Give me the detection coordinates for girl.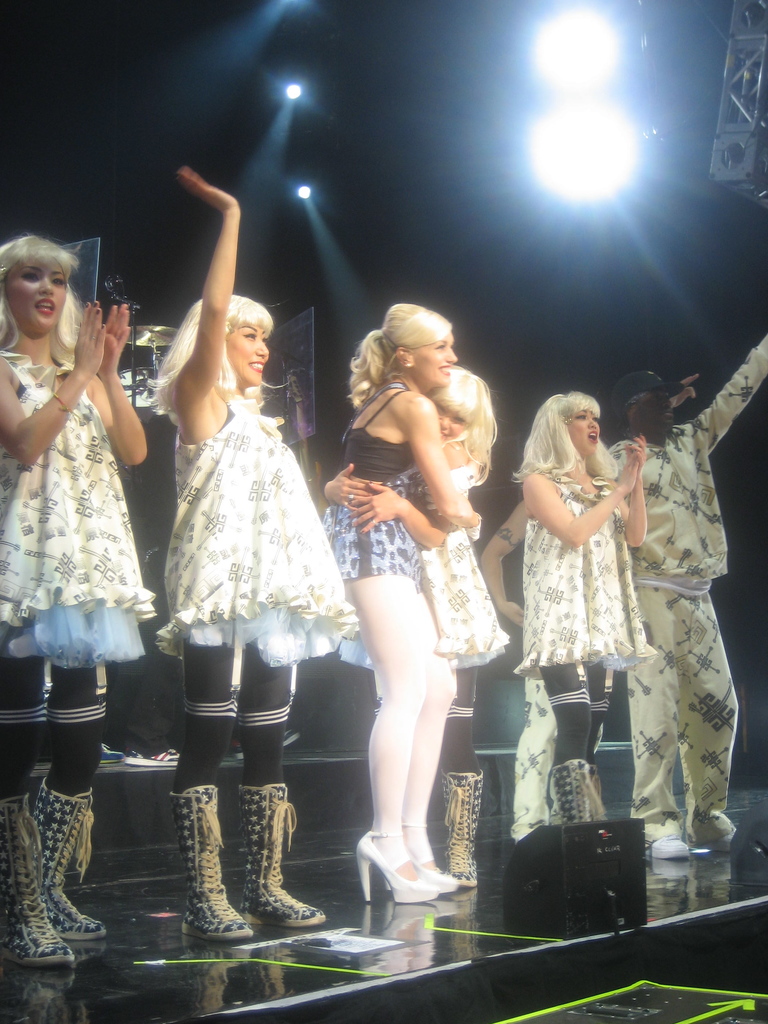
323/362/505/895.
